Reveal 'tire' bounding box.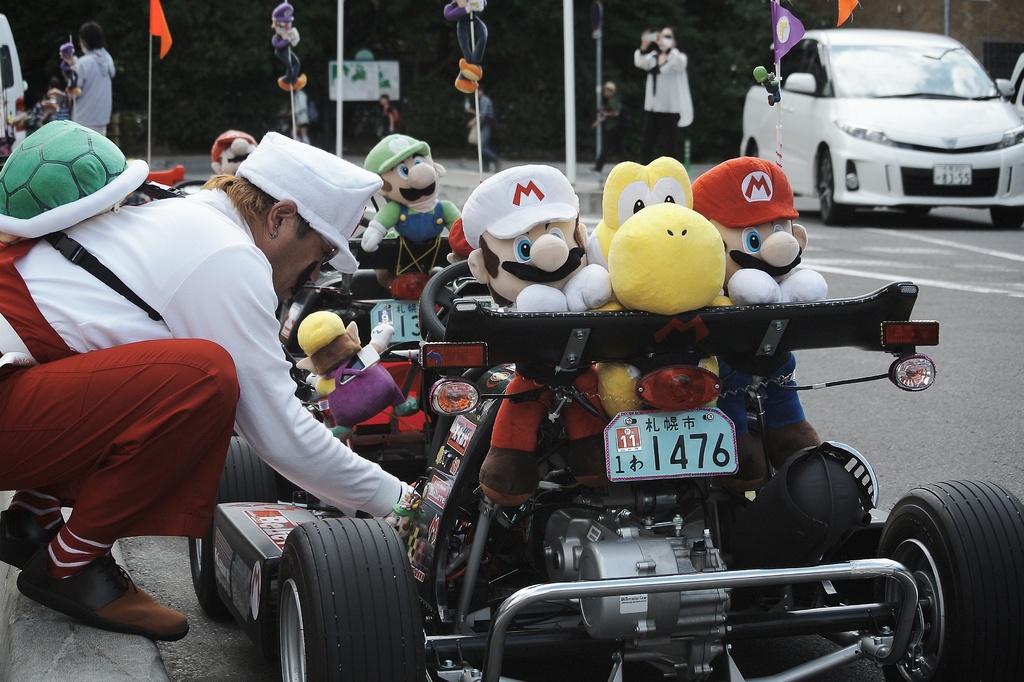
Revealed: rect(991, 206, 1023, 236).
